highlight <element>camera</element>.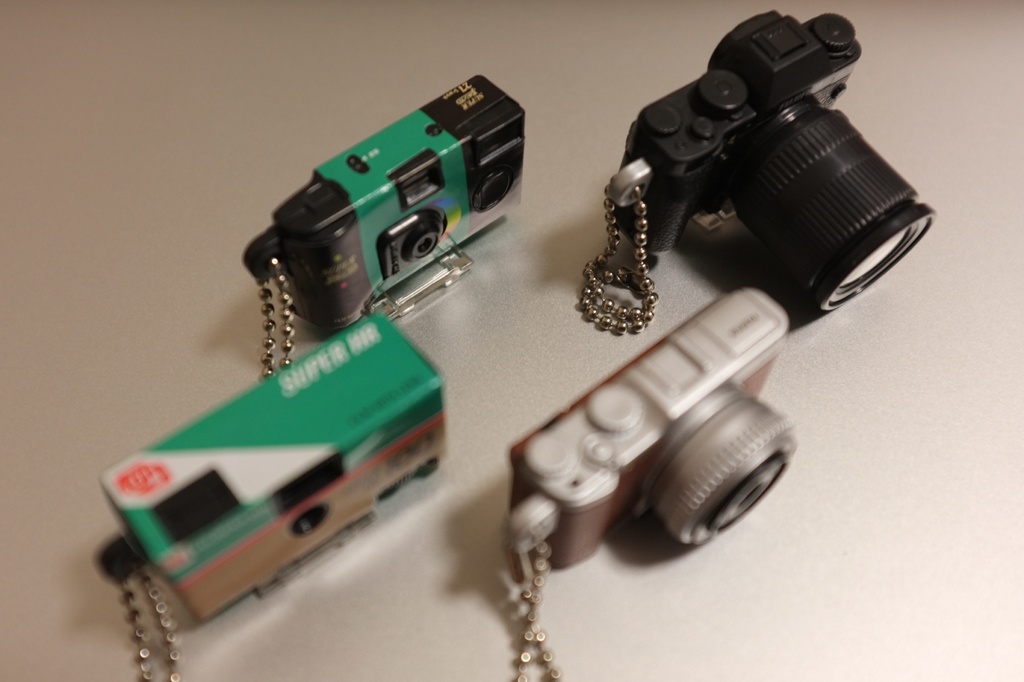
Highlighted region: l=103, t=320, r=452, b=628.
